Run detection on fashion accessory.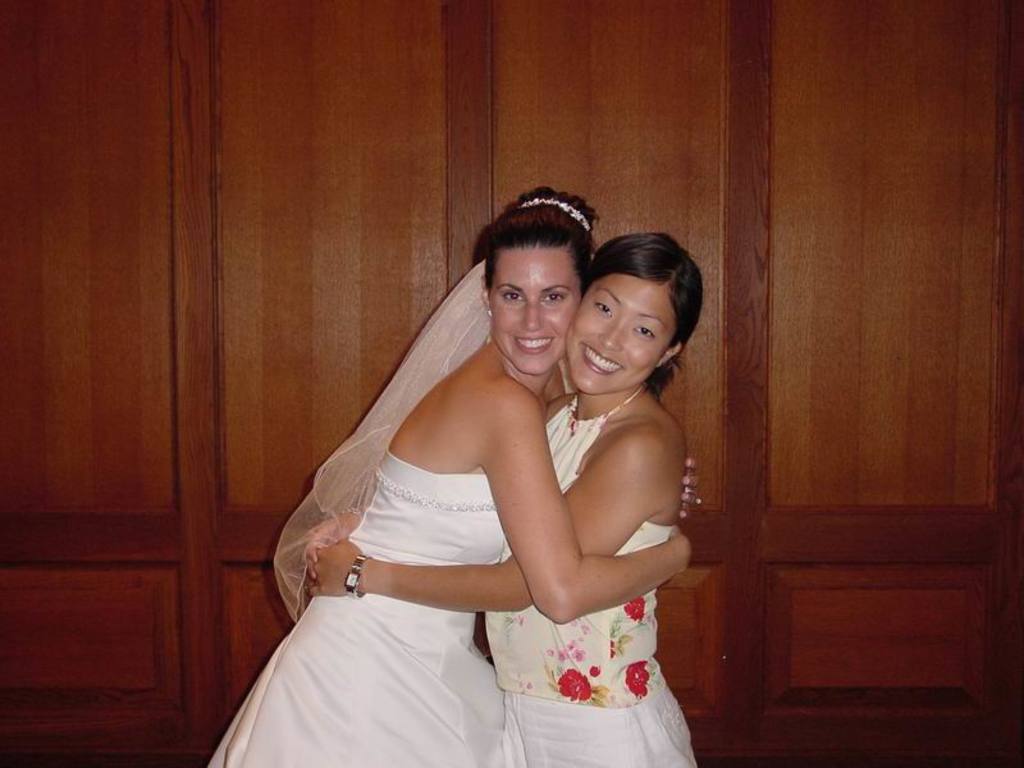
Result: x1=342, y1=552, x2=375, y2=600.
